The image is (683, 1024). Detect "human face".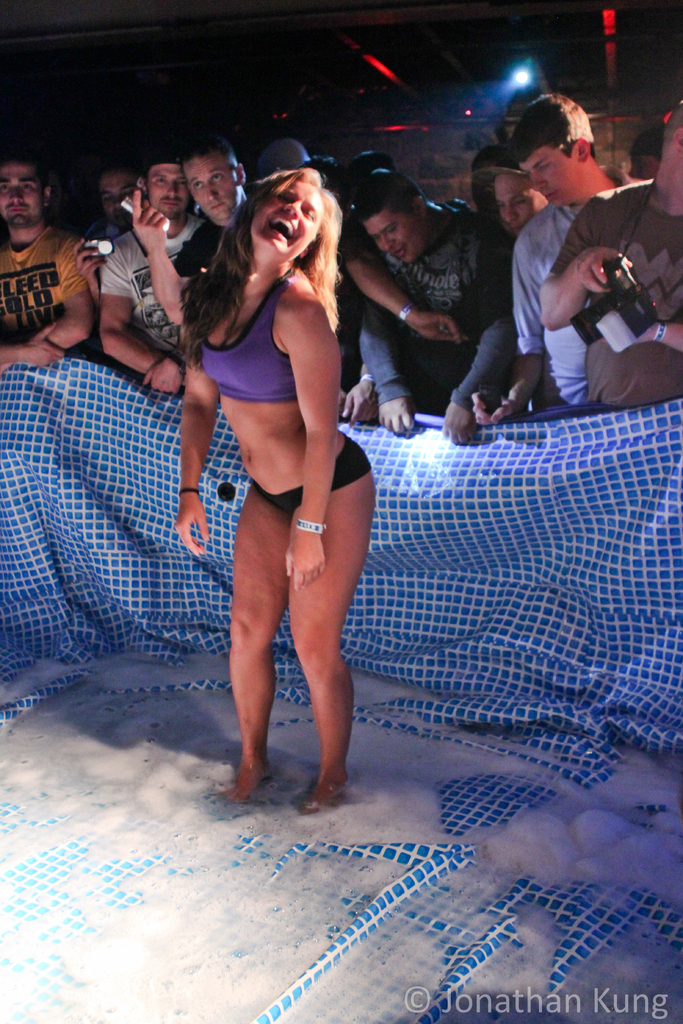
Detection: 365,205,422,260.
